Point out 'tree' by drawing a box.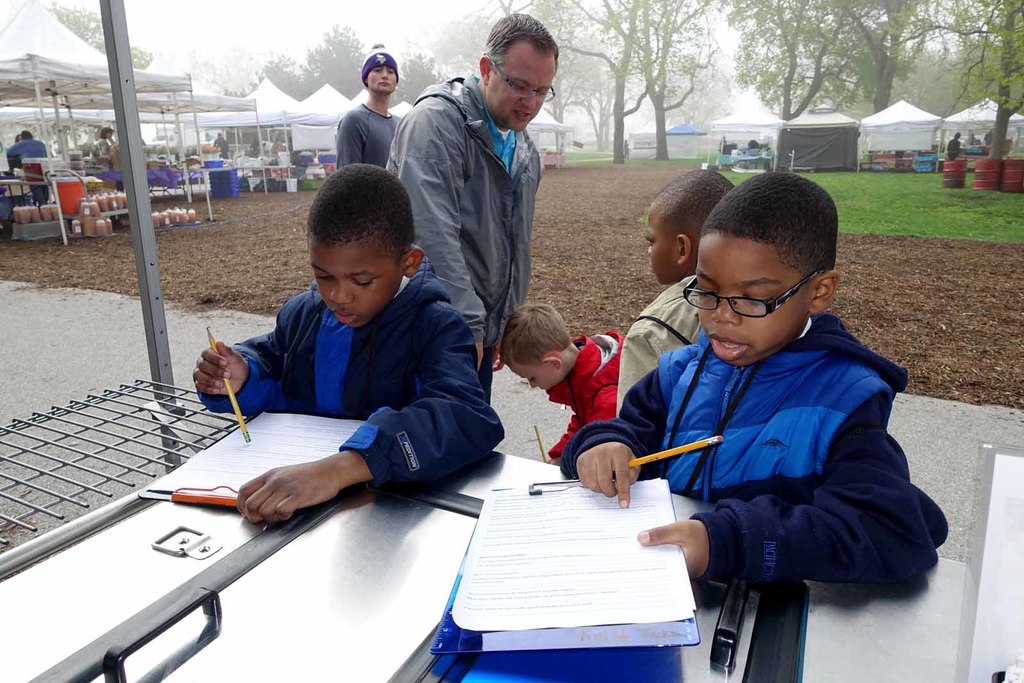
<bbox>465, 0, 723, 158</bbox>.
